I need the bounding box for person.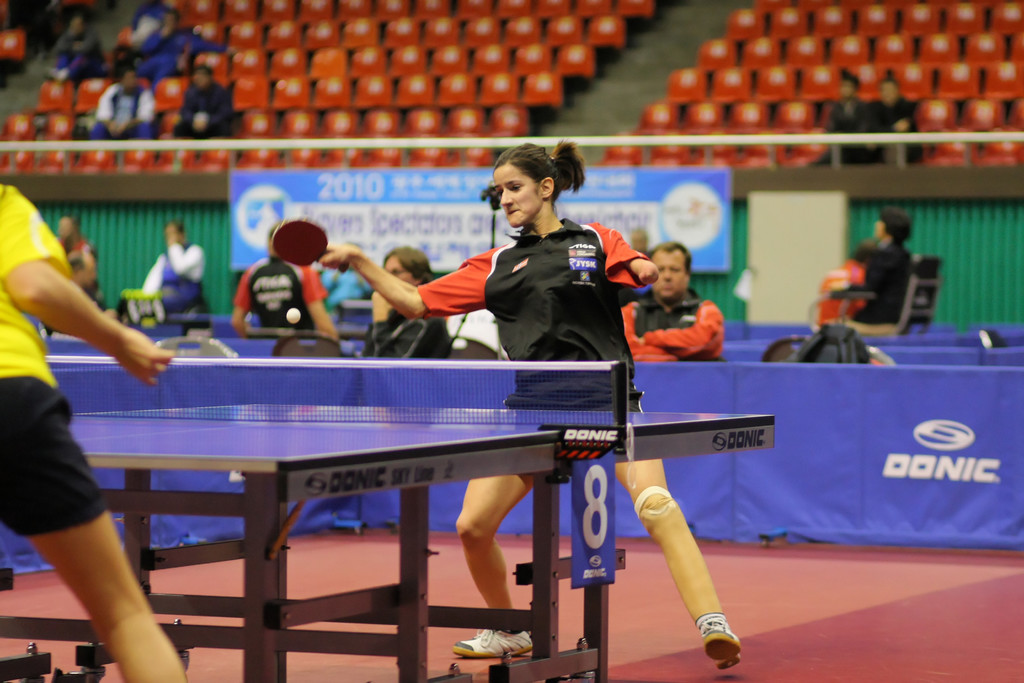
Here it is: 47 215 99 308.
